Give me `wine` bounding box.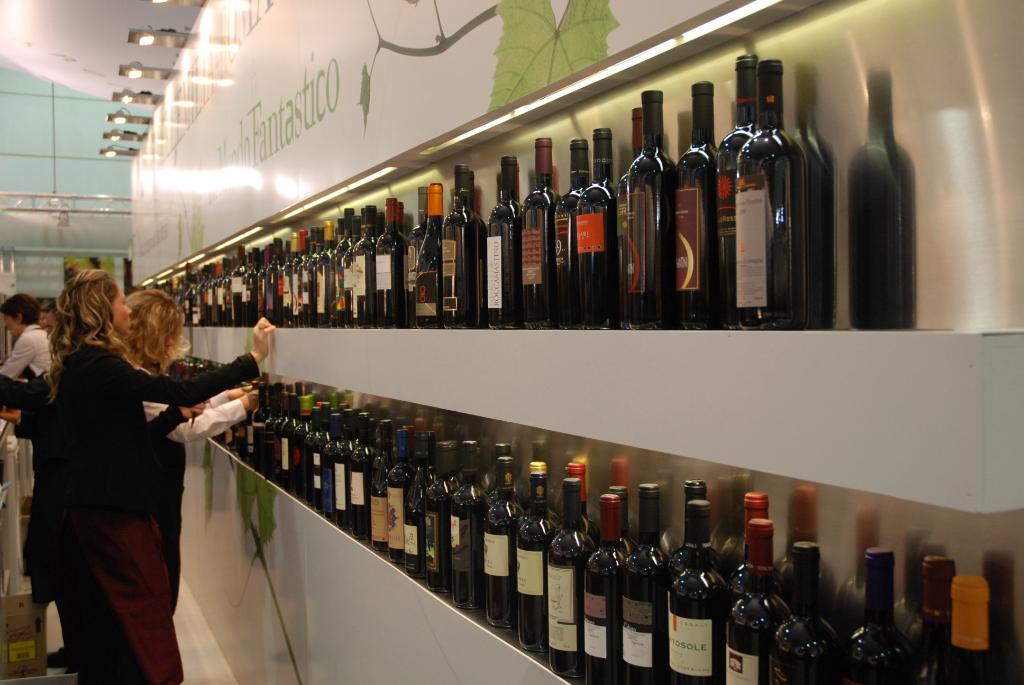
(x1=676, y1=82, x2=719, y2=334).
